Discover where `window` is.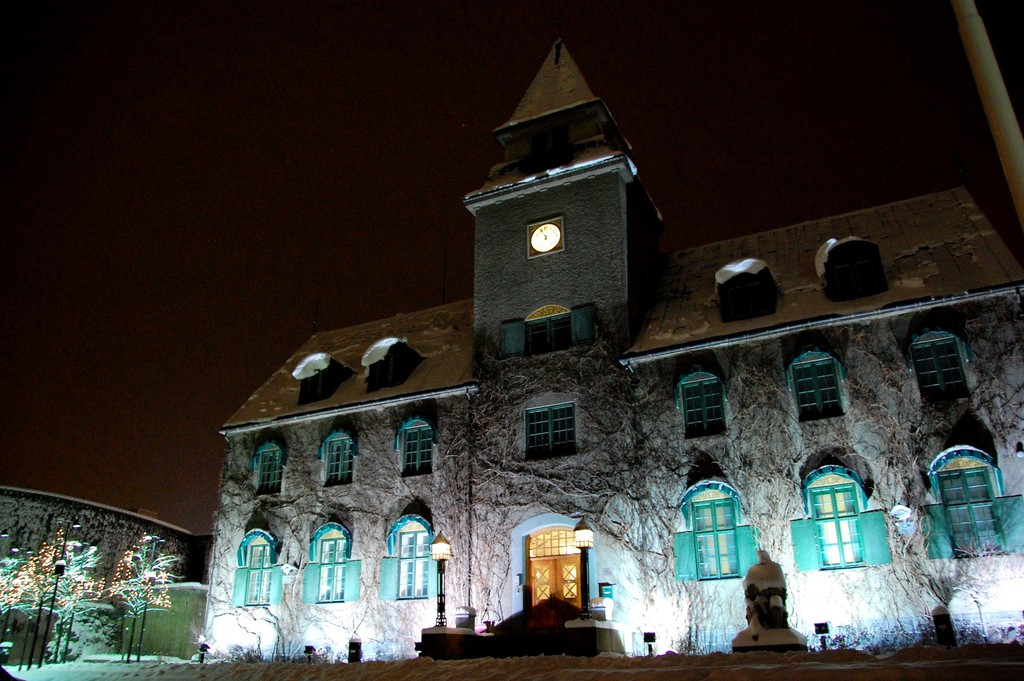
Discovered at detection(529, 398, 579, 459).
